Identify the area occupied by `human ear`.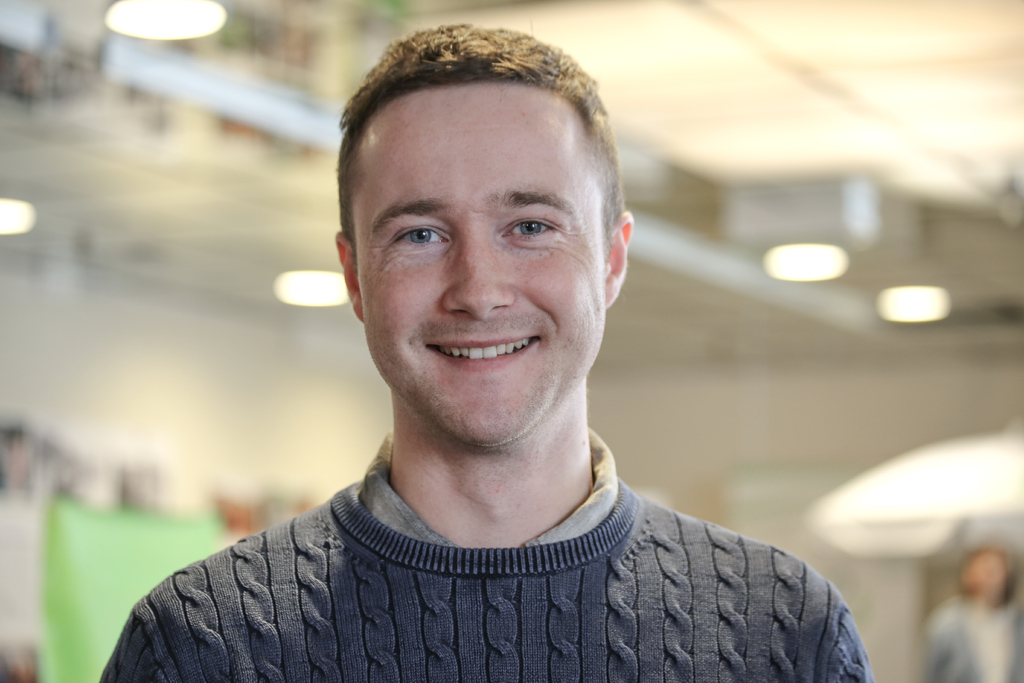
Area: (330, 231, 362, 322).
